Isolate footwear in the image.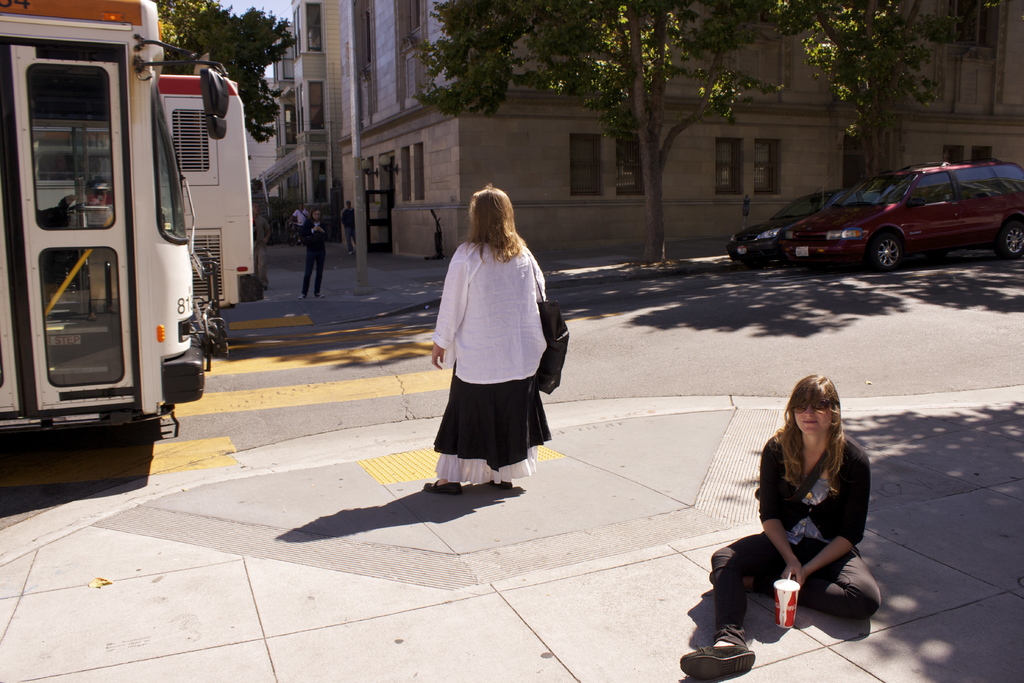
Isolated region: <region>314, 291, 324, 300</region>.
